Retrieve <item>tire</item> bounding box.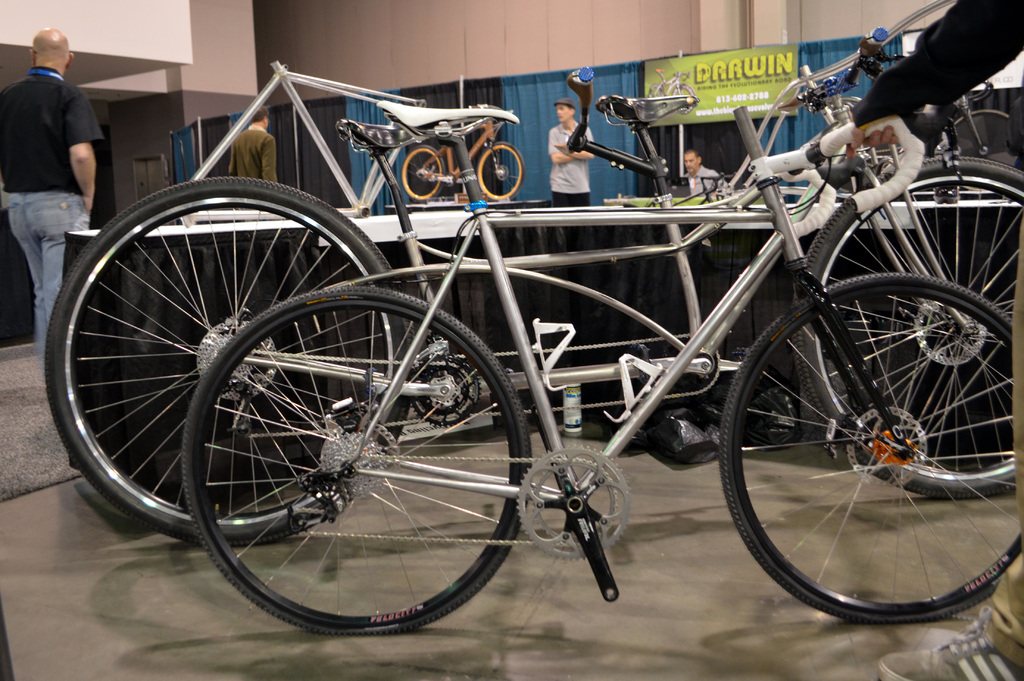
Bounding box: [left=403, top=145, right=441, bottom=201].
